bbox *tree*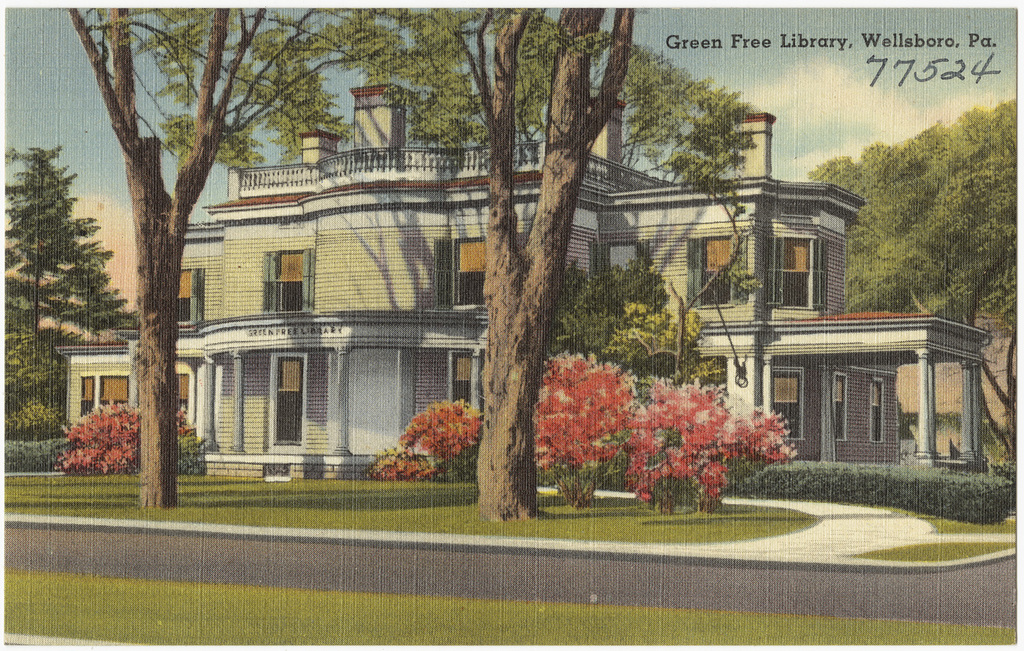
<box>7,119,109,398</box>
